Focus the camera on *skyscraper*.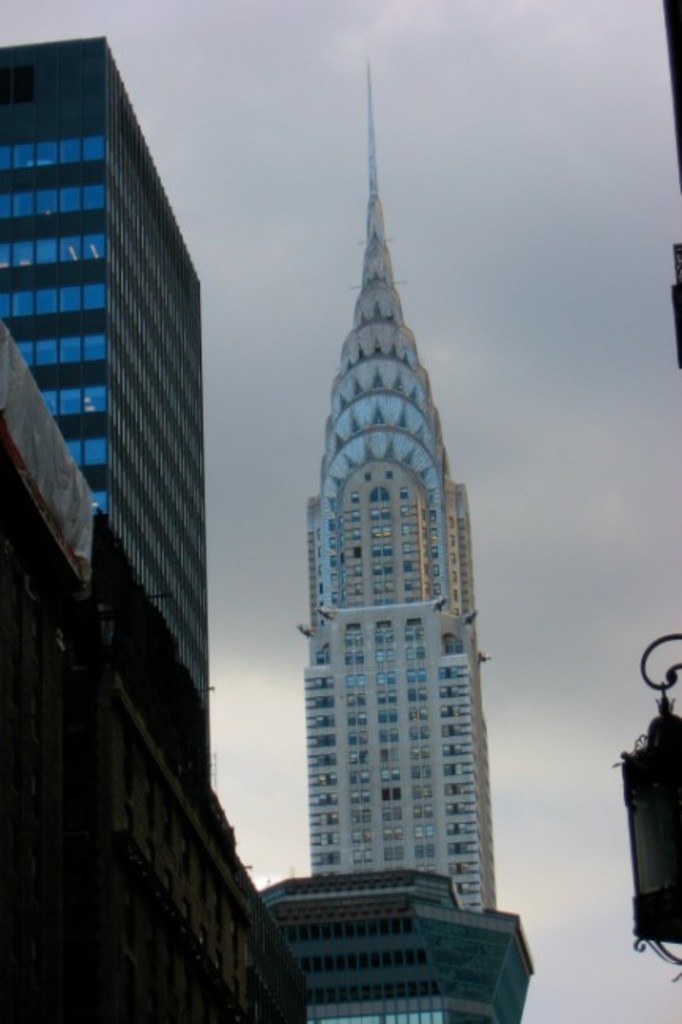
Focus region: [269, 117, 512, 977].
